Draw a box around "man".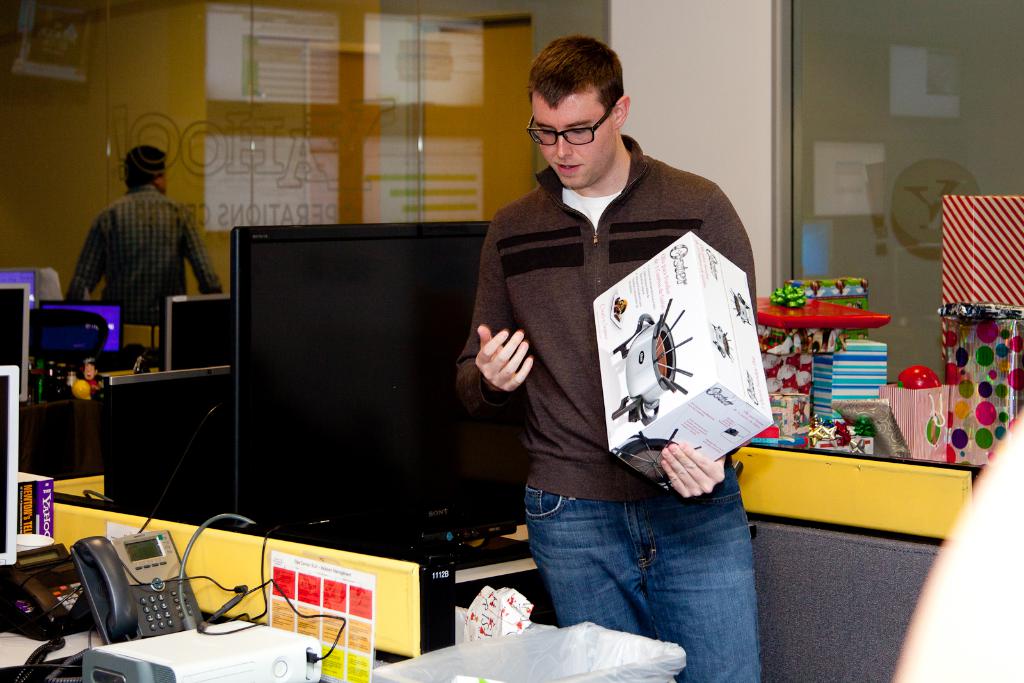
[444, 58, 778, 652].
